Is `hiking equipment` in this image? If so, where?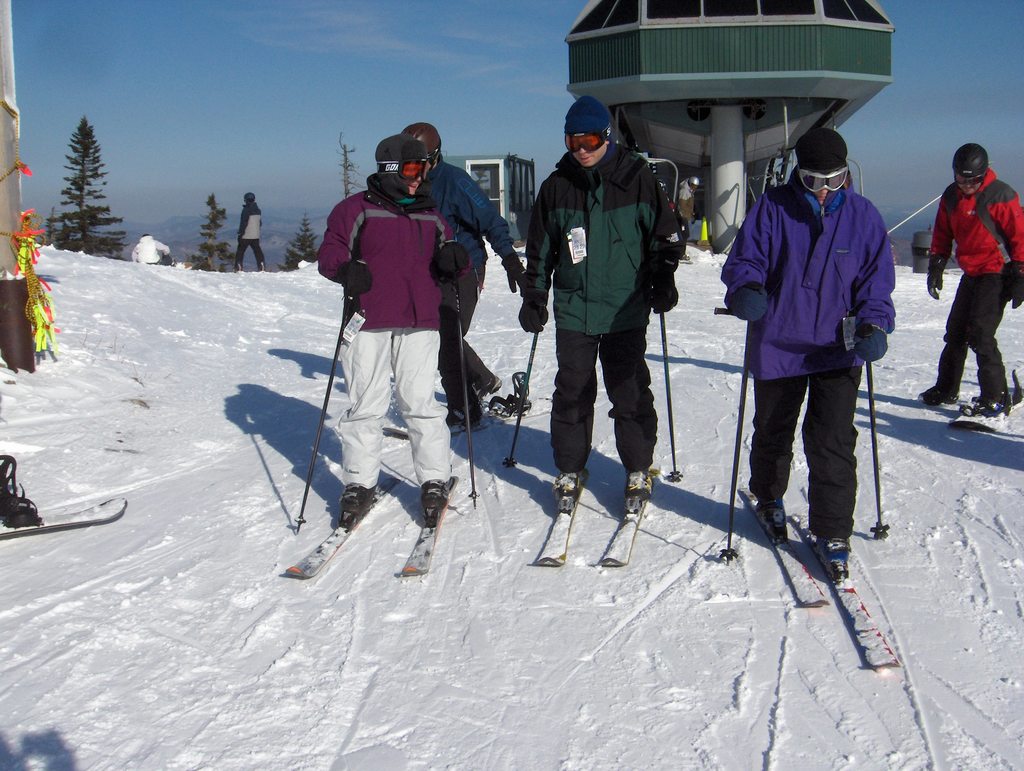
Yes, at crop(685, 175, 700, 187).
